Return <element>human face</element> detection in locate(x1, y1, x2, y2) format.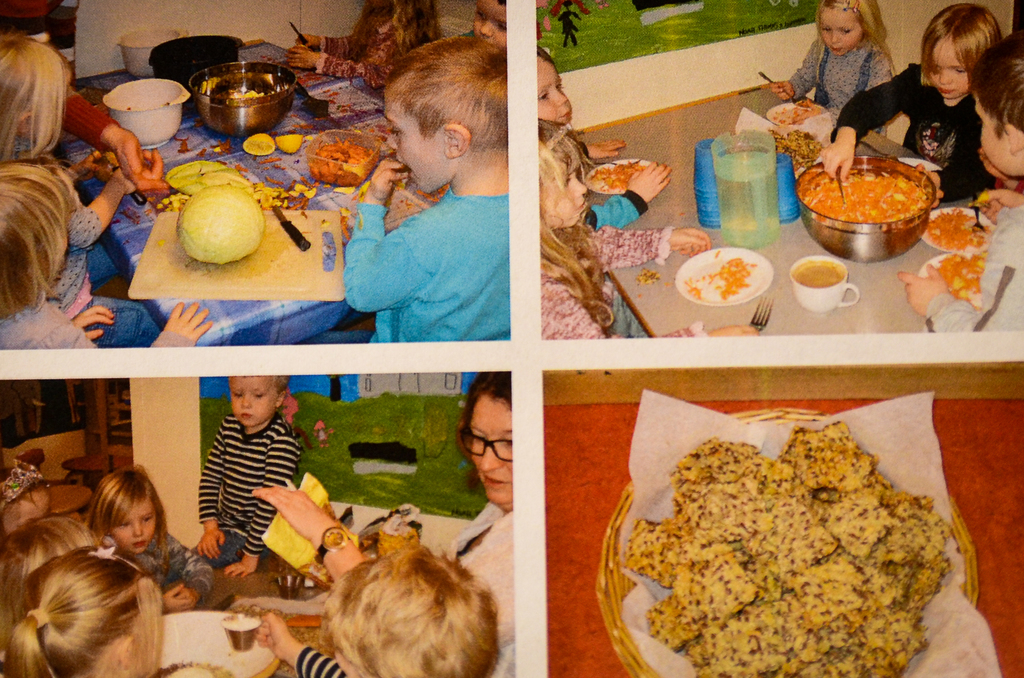
locate(382, 95, 457, 193).
